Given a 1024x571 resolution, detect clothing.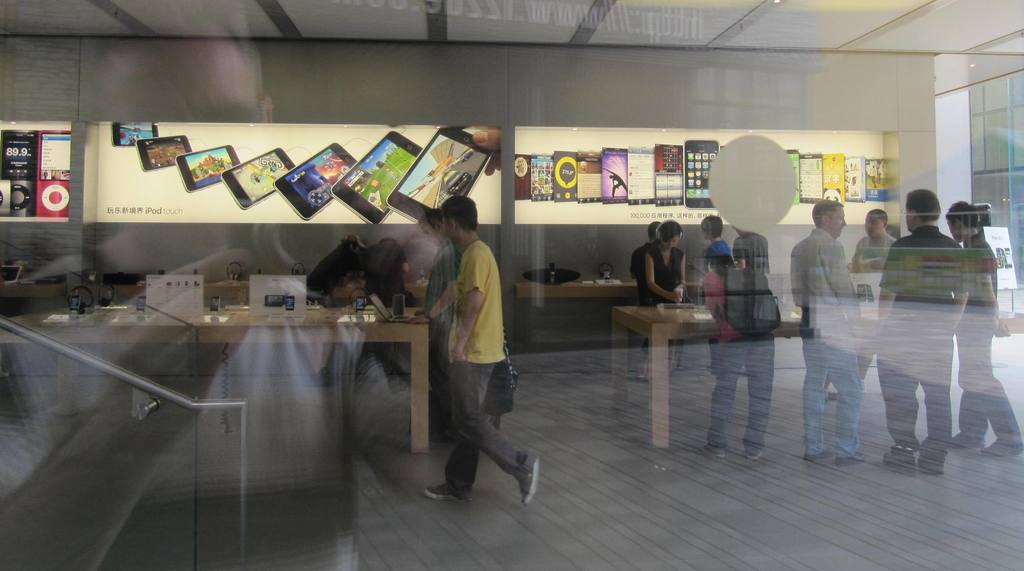
box(444, 233, 540, 527).
